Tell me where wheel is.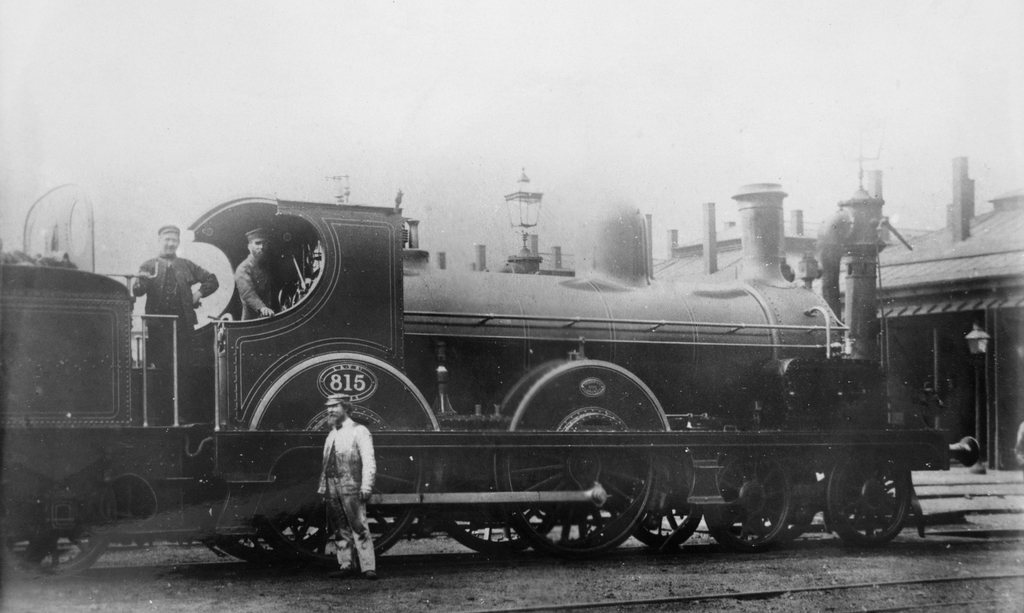
wheel is at bbox(3, 468, 116, 578).
